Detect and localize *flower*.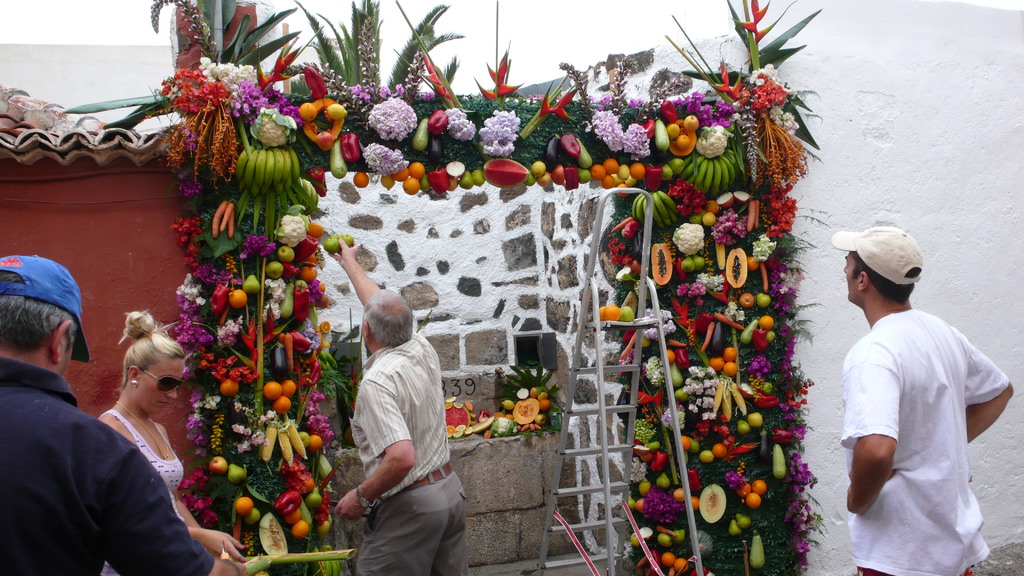
Localized at l=365, t=144, r=410, b=173.
